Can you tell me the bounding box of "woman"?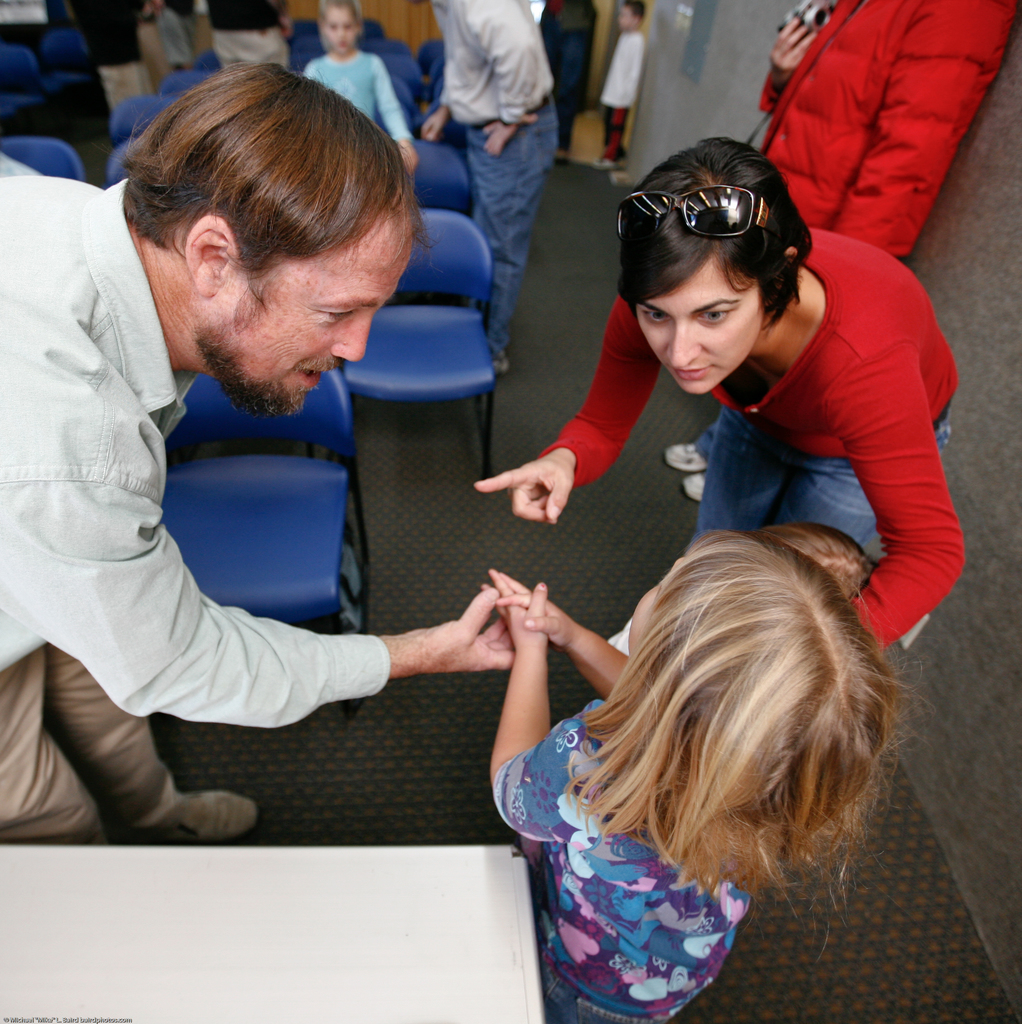
472,172,961,785.
